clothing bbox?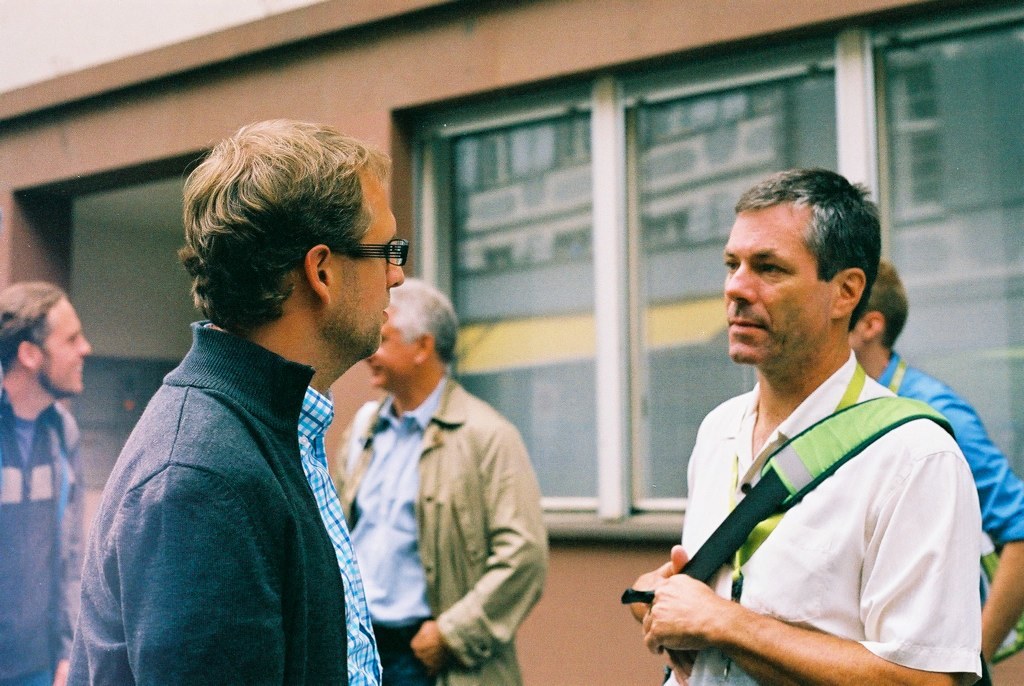
(859,353,1023,642)
